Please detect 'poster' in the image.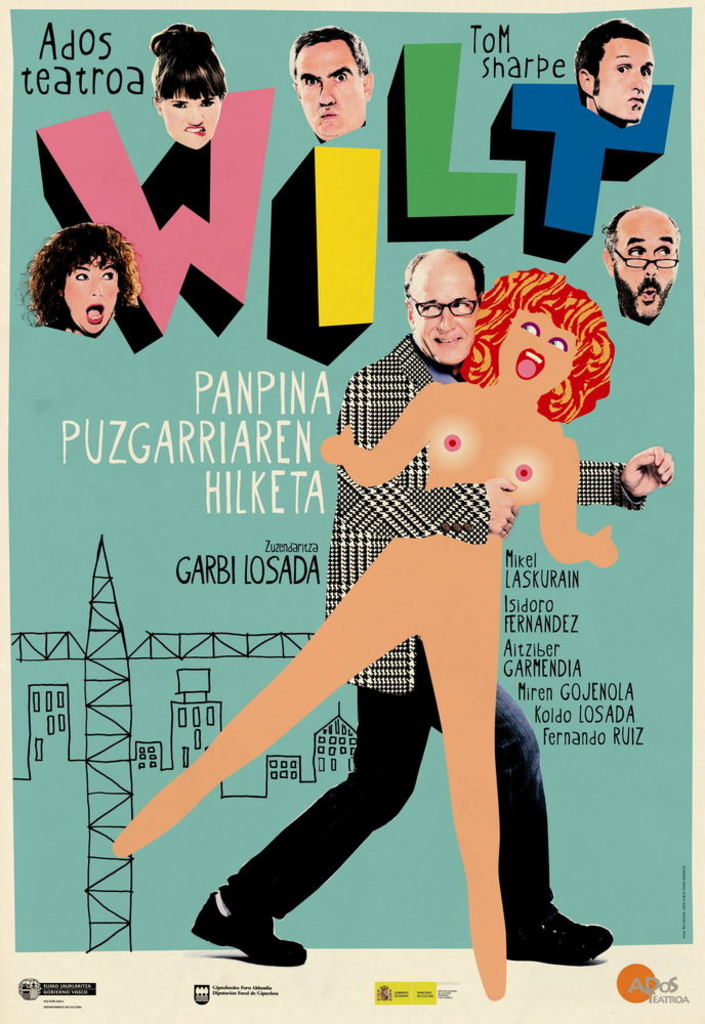
[x1=0, y1=3, x2=704, y2=1023].
